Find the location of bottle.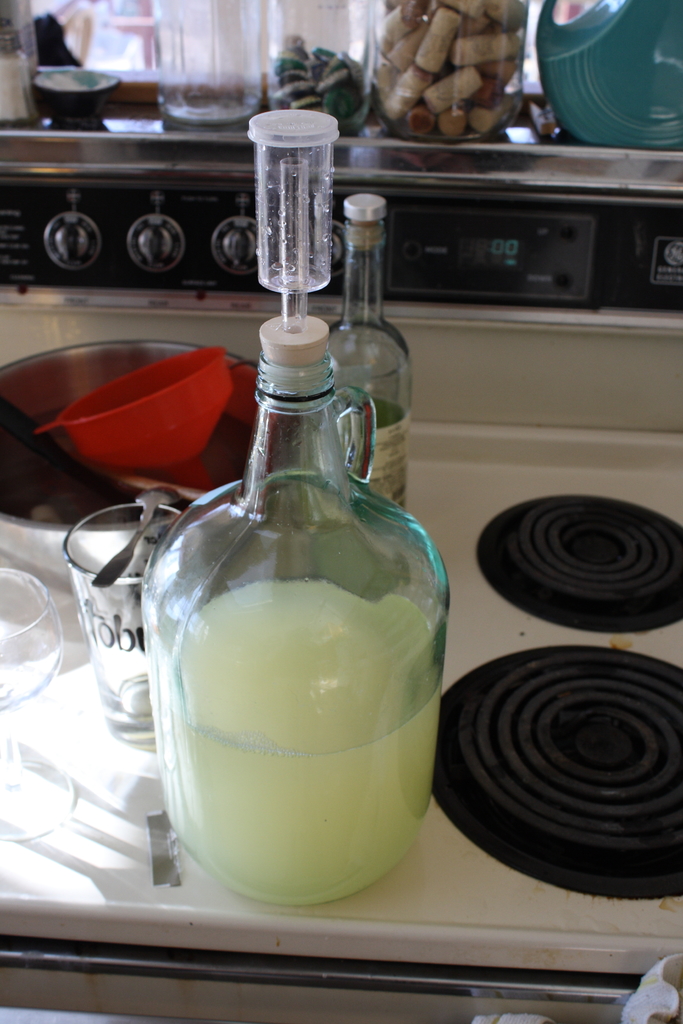
Location: (left=133, top=101, right=458, bottom=909).
